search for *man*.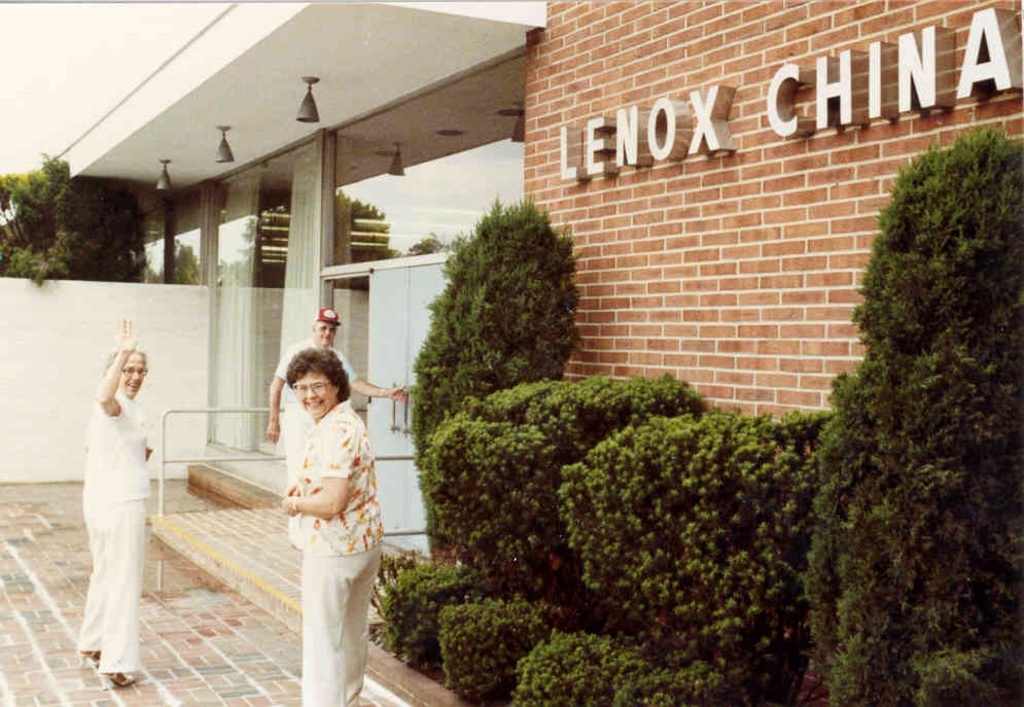
Found at {"x1": 262, "y1": 308, "x2": 409, "y2": 550}.
